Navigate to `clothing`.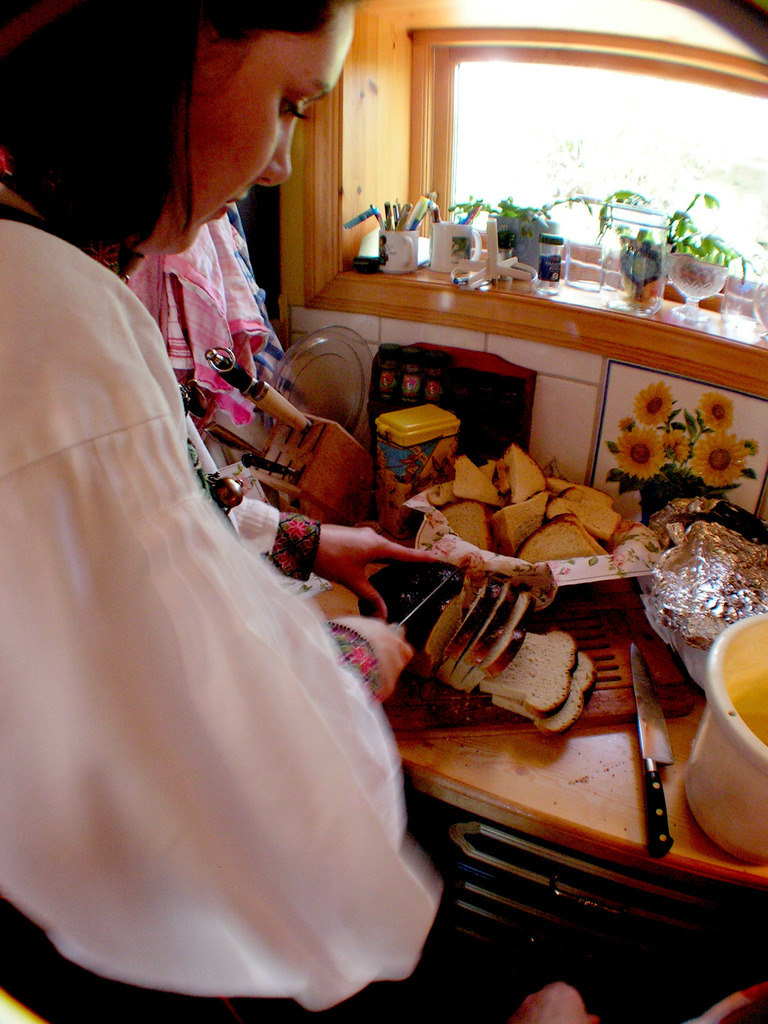
Navigation target: (left=38, top=197, right=441, bottom=974).
